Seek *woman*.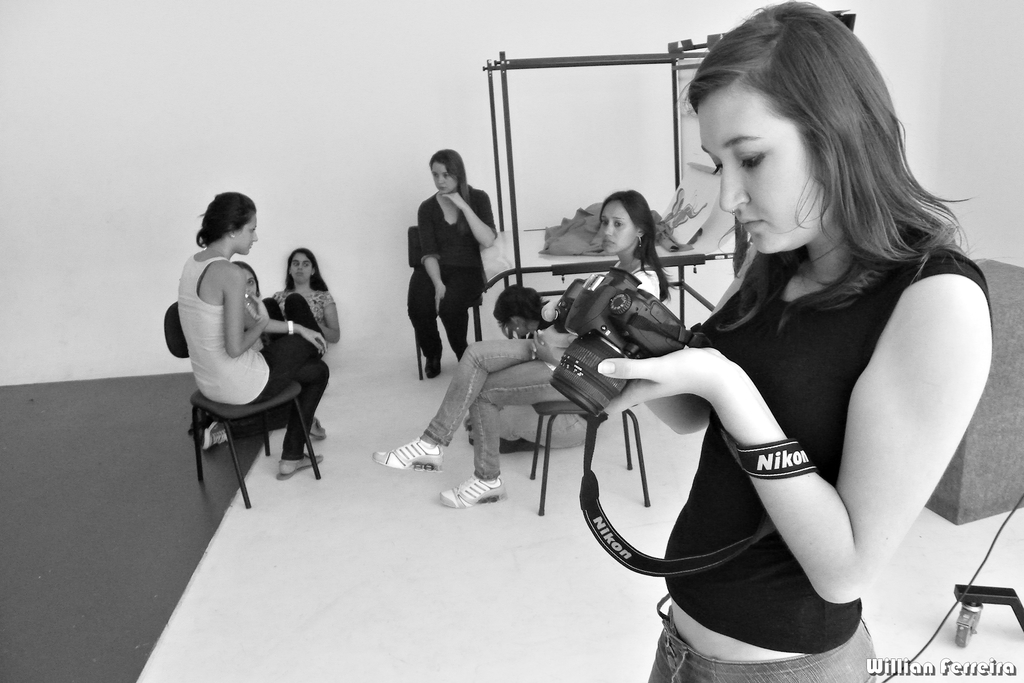
box(577, 20, 995, 669).
